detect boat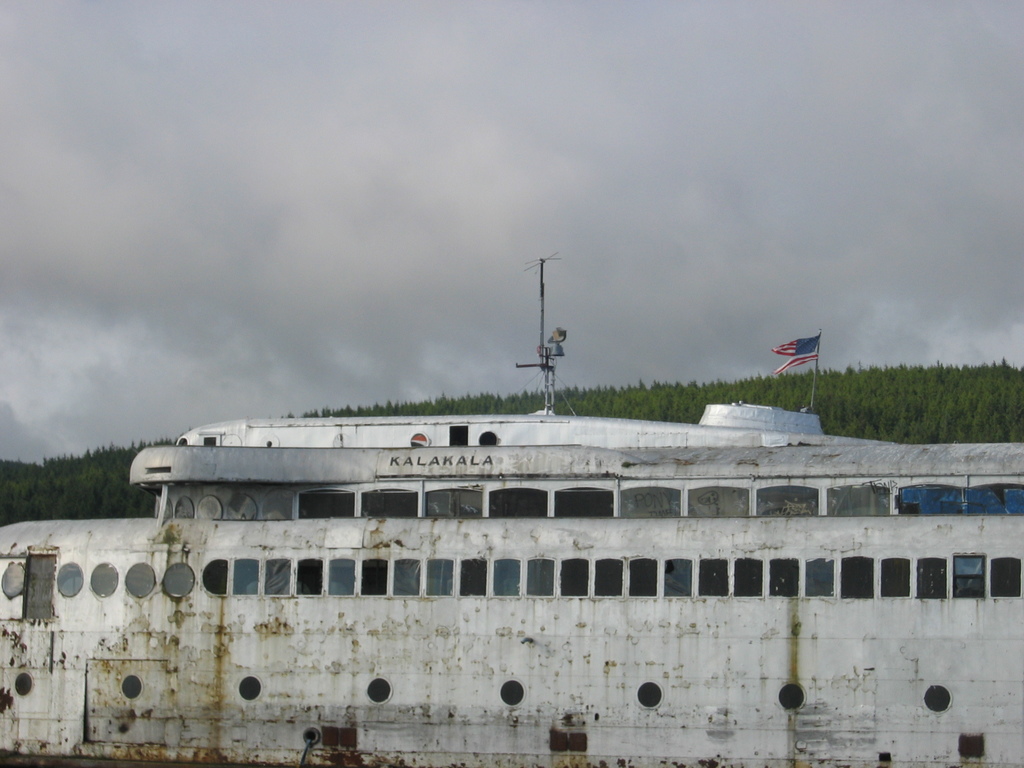
box(63, 260, 1023, 719)
